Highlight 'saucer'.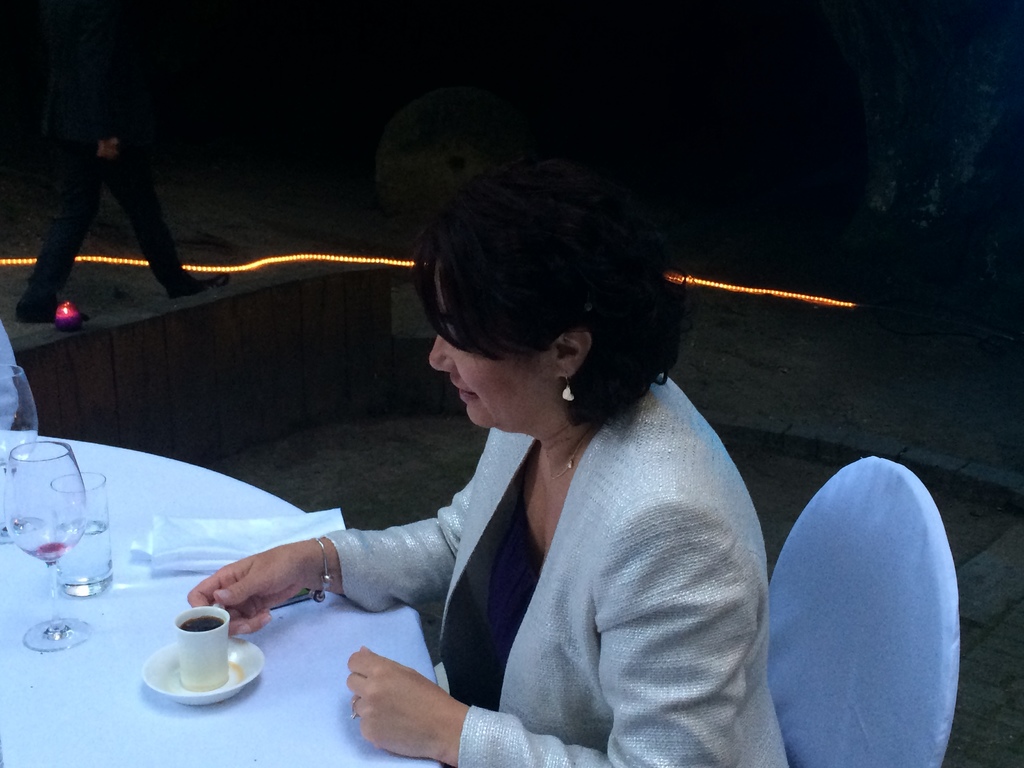
Highlighted region: 135,638,265,707.
